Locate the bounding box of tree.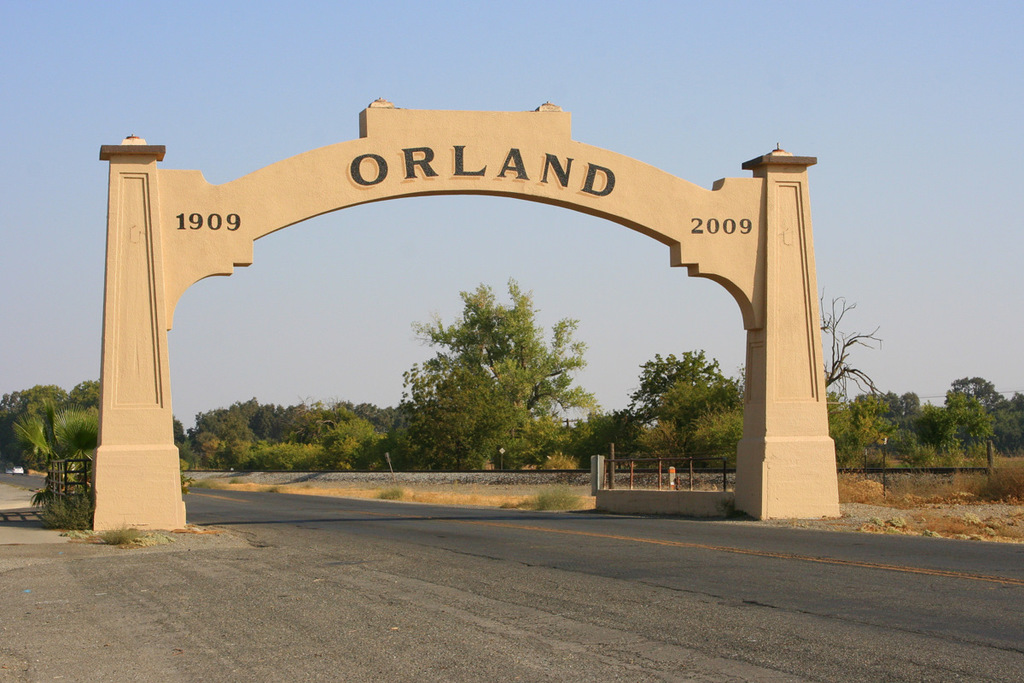
Bounding box: box=[935, 372, 1008, 417].
